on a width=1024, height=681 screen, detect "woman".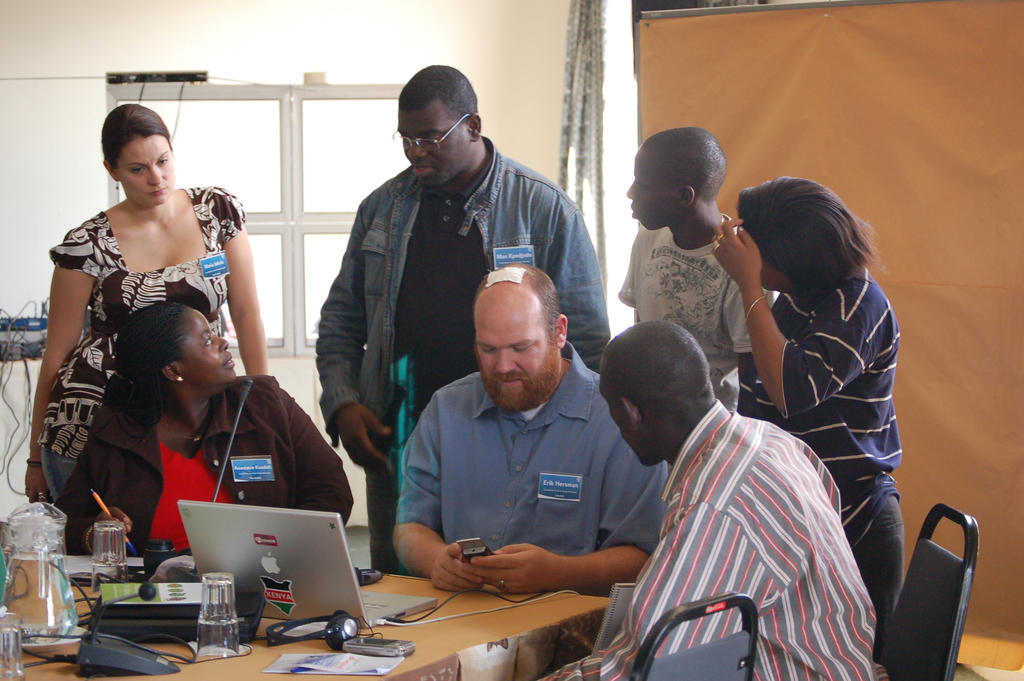
{"x1": 707, "y1": 174, "x2": 915, "y2": 655}.
